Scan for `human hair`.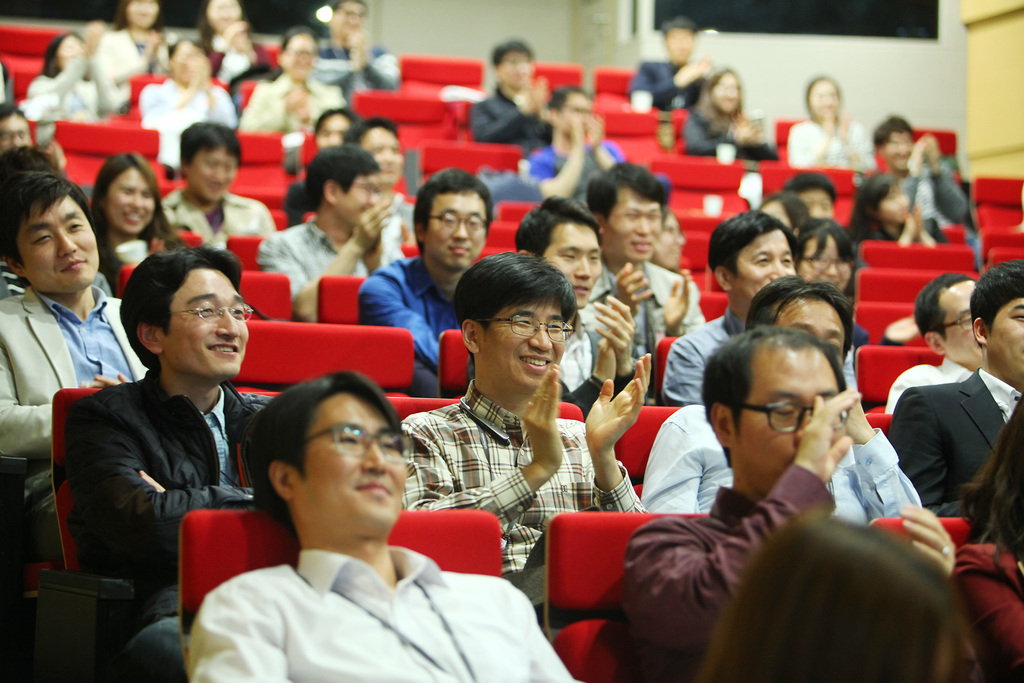
Scan result: crop(872, 117, 916, 149).
